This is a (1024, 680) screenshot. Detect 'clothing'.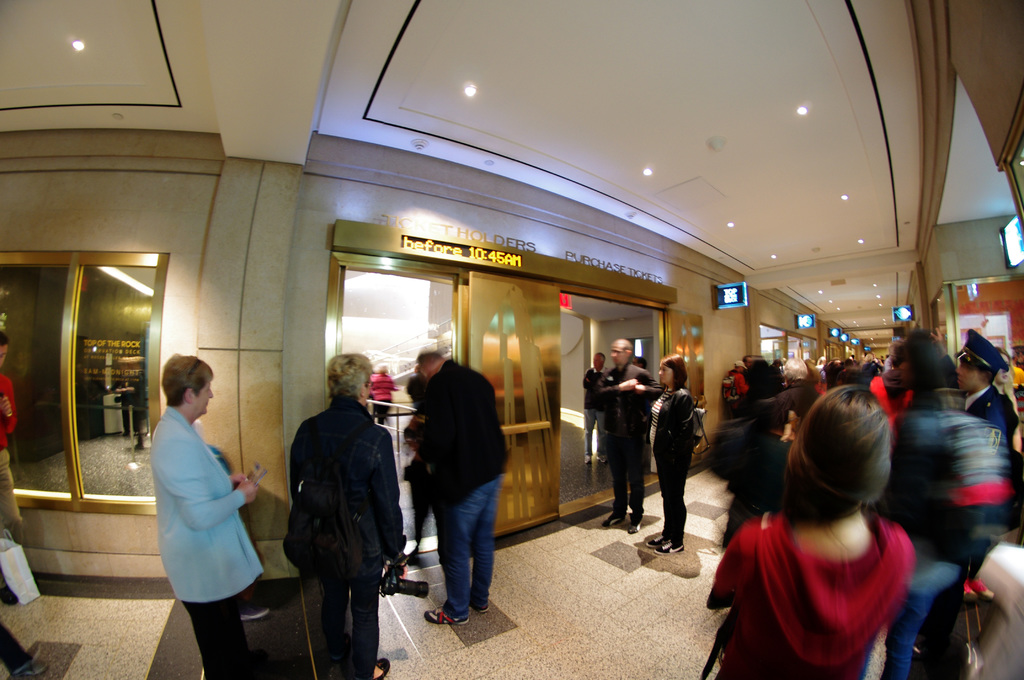
box=[397, 414, 422, 540].
